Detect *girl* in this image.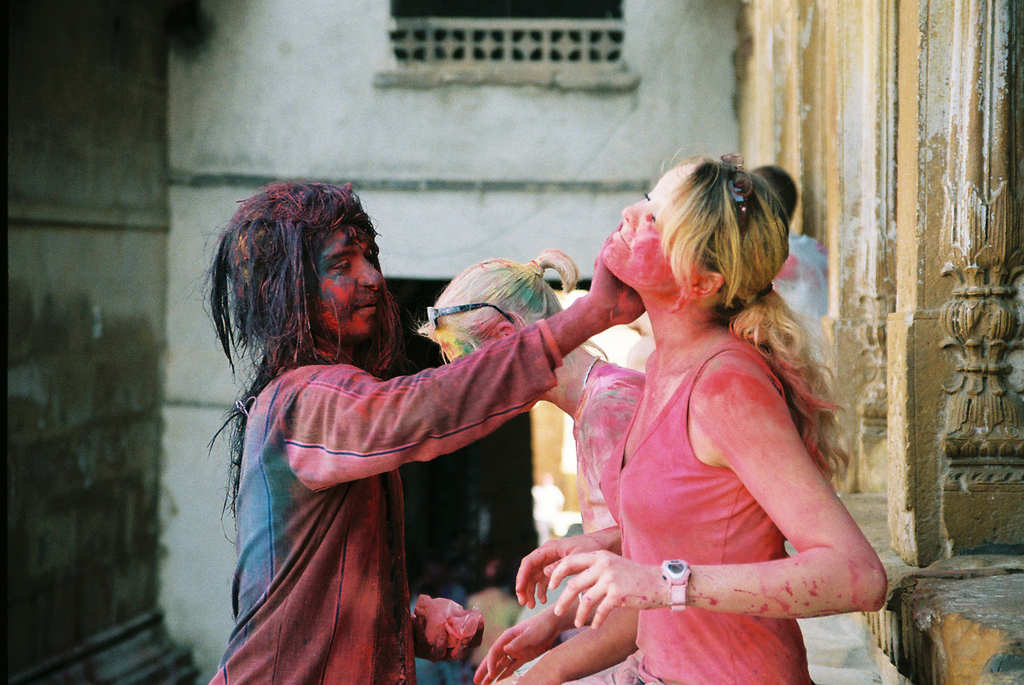
Detection: <bbox>515, 151, 886, 684</bbox>.
